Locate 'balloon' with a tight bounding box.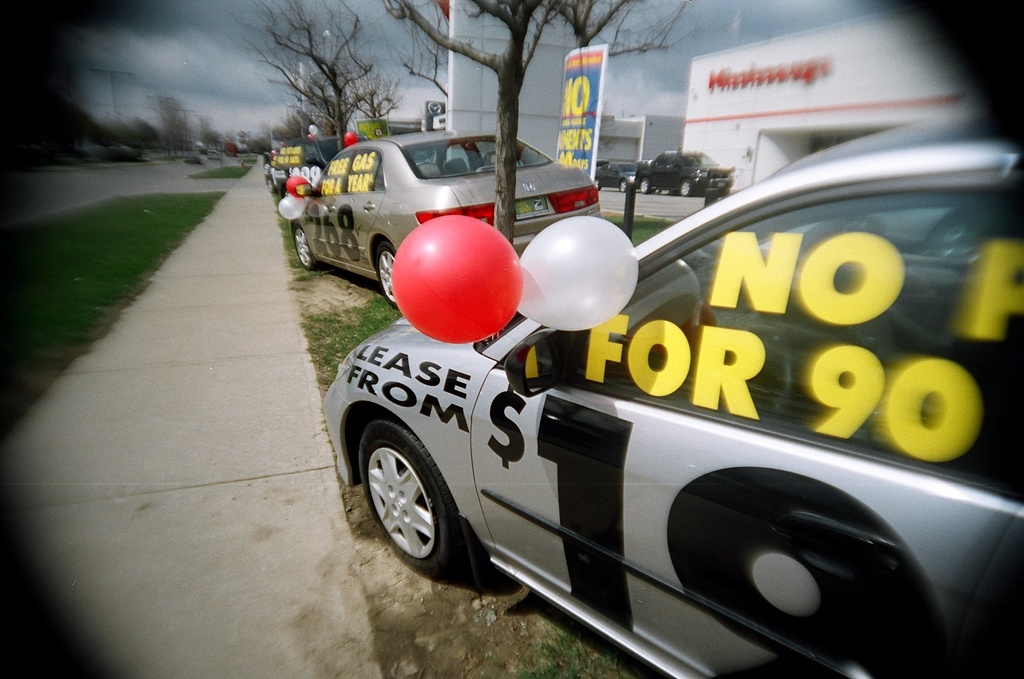
region(385, 213, 519, 344).
